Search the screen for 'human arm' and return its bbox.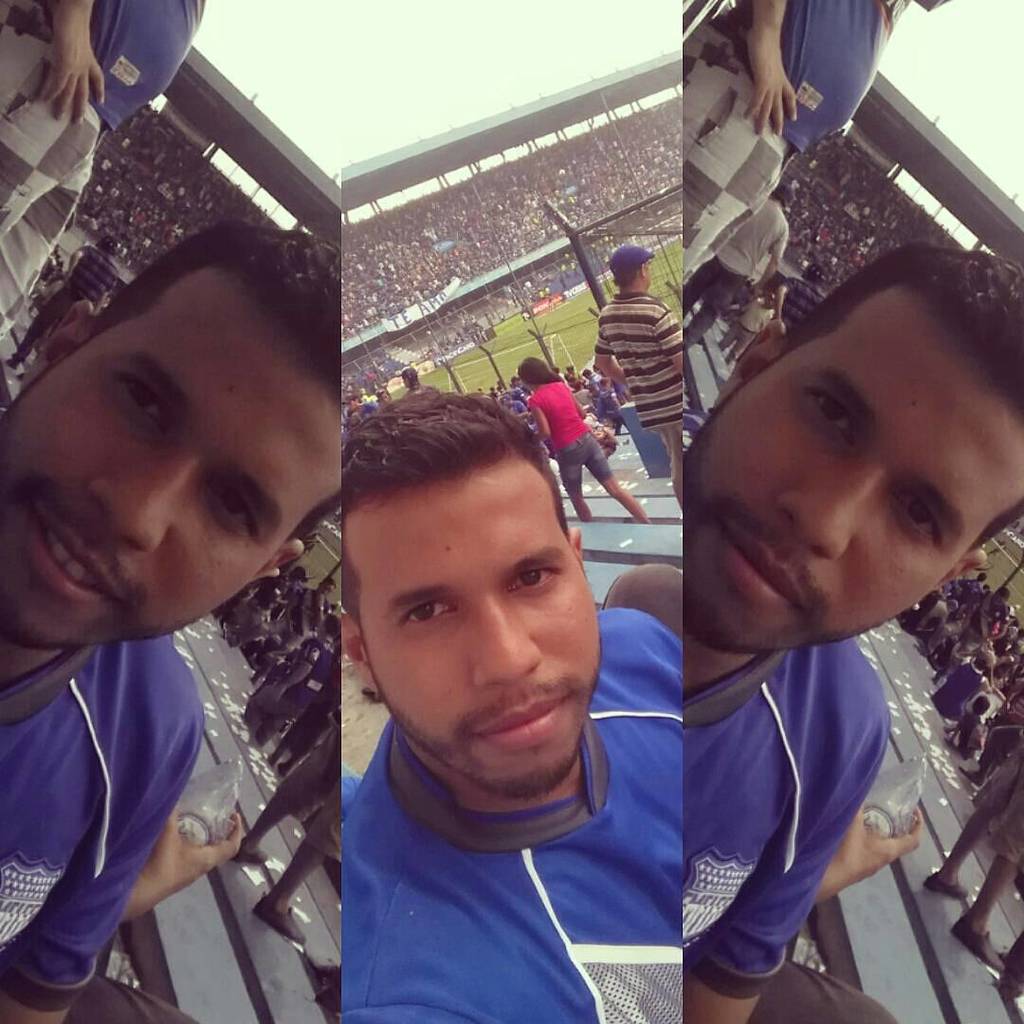
Found: {"left": 927, "top": 614, "right": 949, "bottom": 645}.
